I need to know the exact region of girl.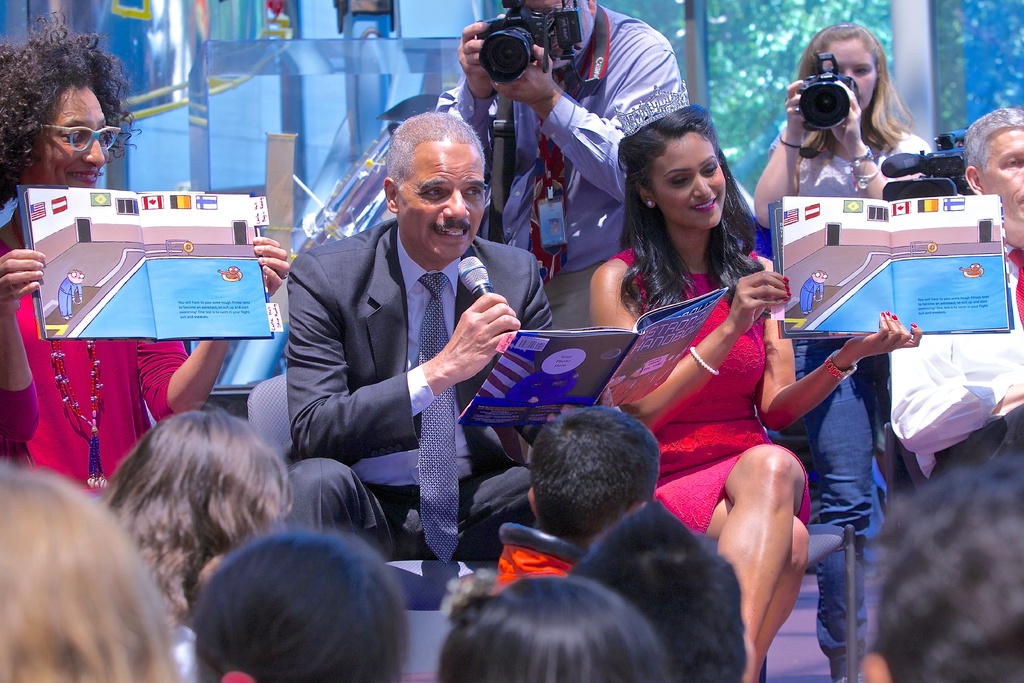
Region: detection(438, 572, 670, 682).
